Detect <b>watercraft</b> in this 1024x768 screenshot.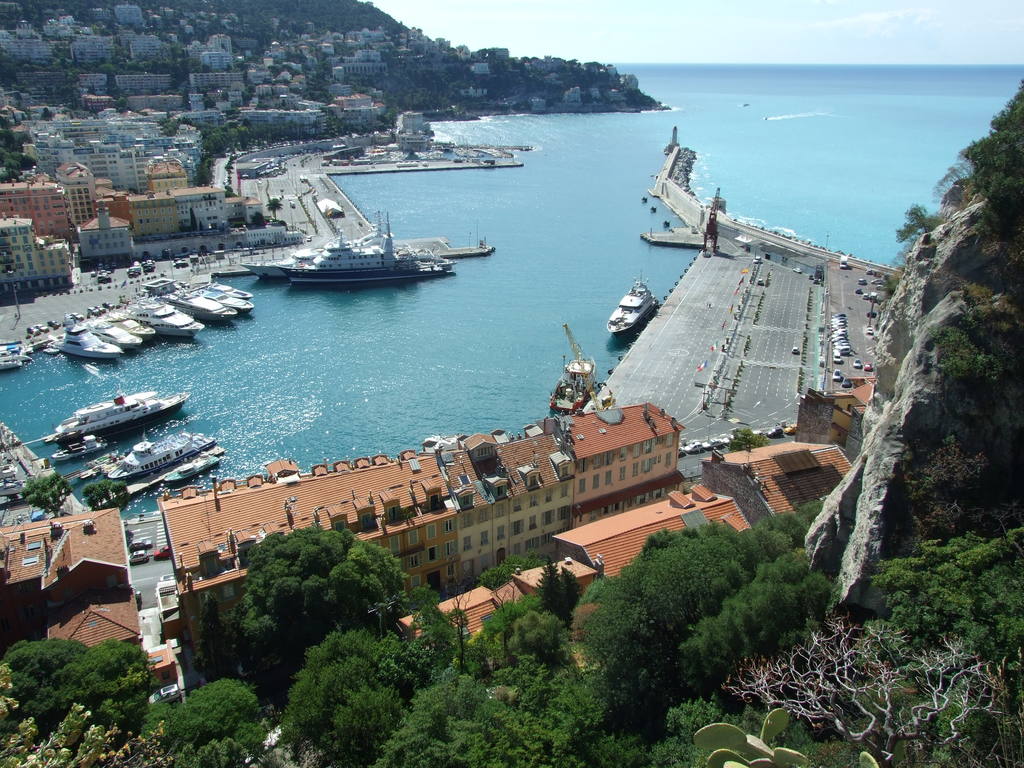
Detection: 114,311,156,339.
